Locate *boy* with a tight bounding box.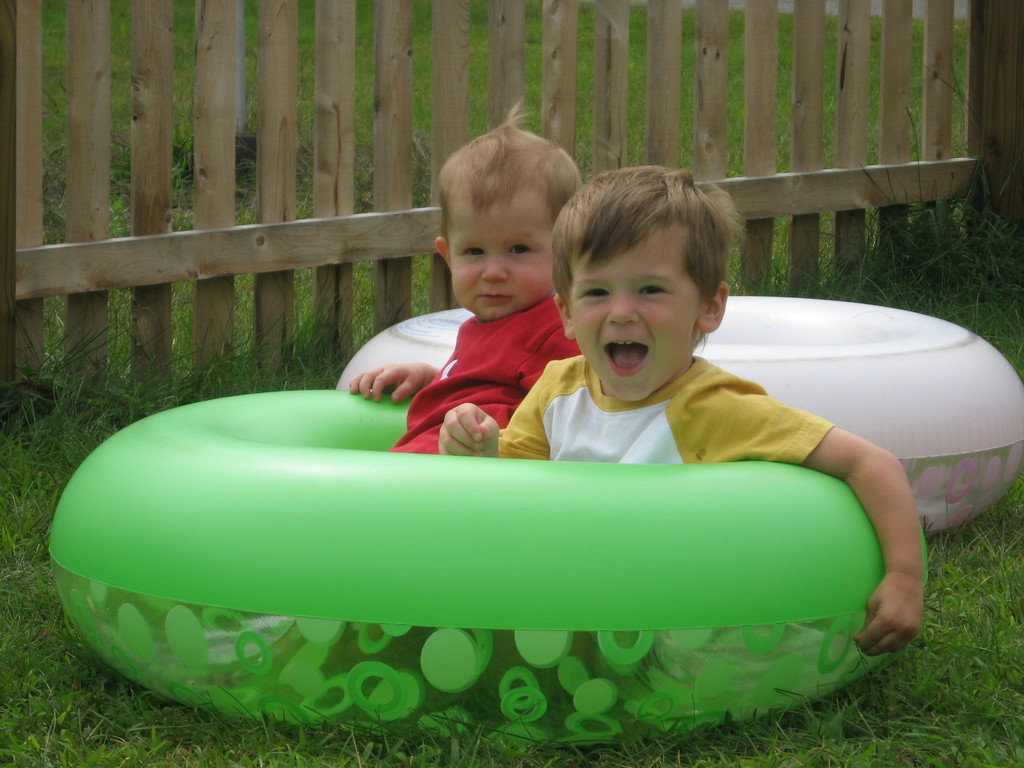
bbox(436, 164, 929, 652).
